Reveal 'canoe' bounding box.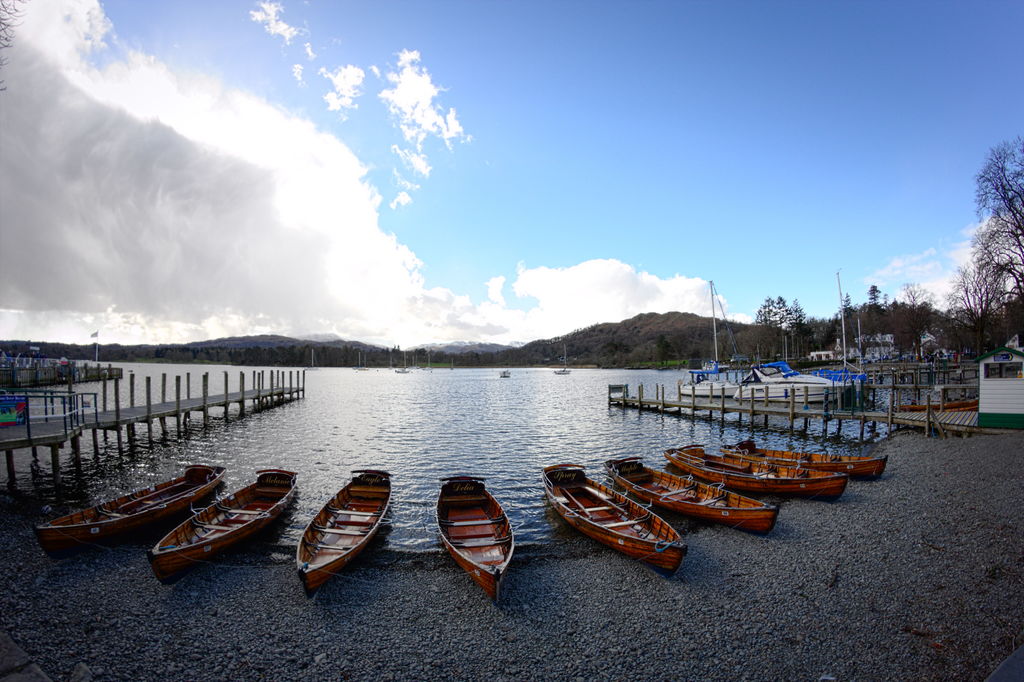
Revealed: (x1=606, y1=458, x2=781, y2=539).
